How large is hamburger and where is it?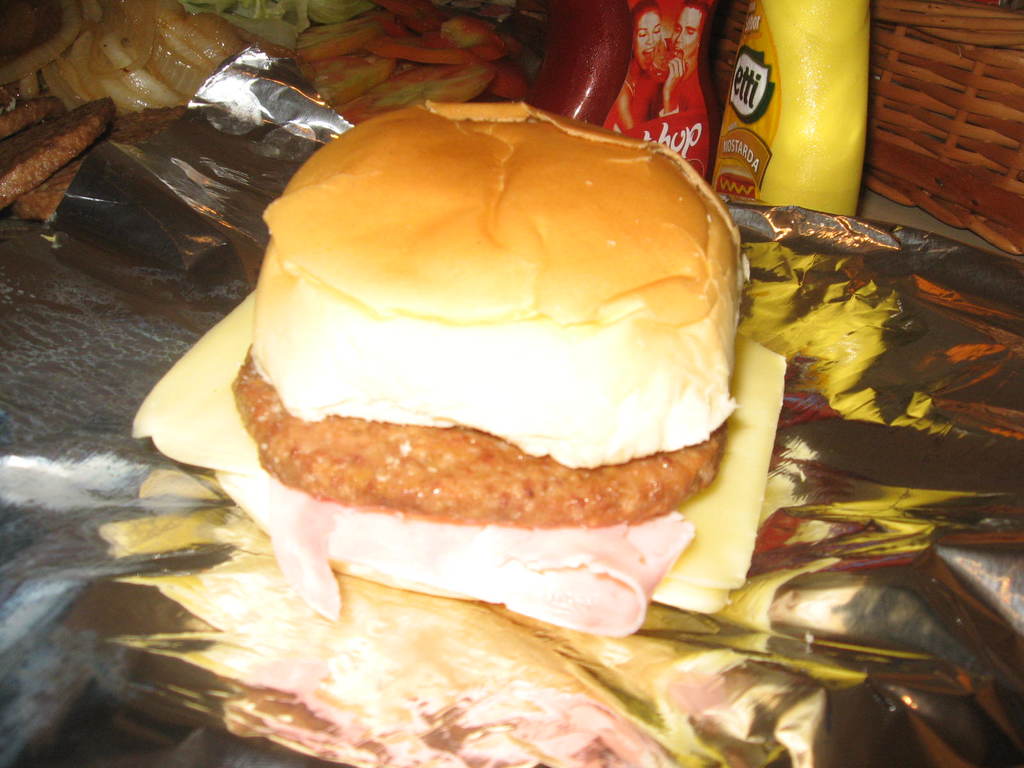
Bounding box: bbox(131, 99, 792, 621).
